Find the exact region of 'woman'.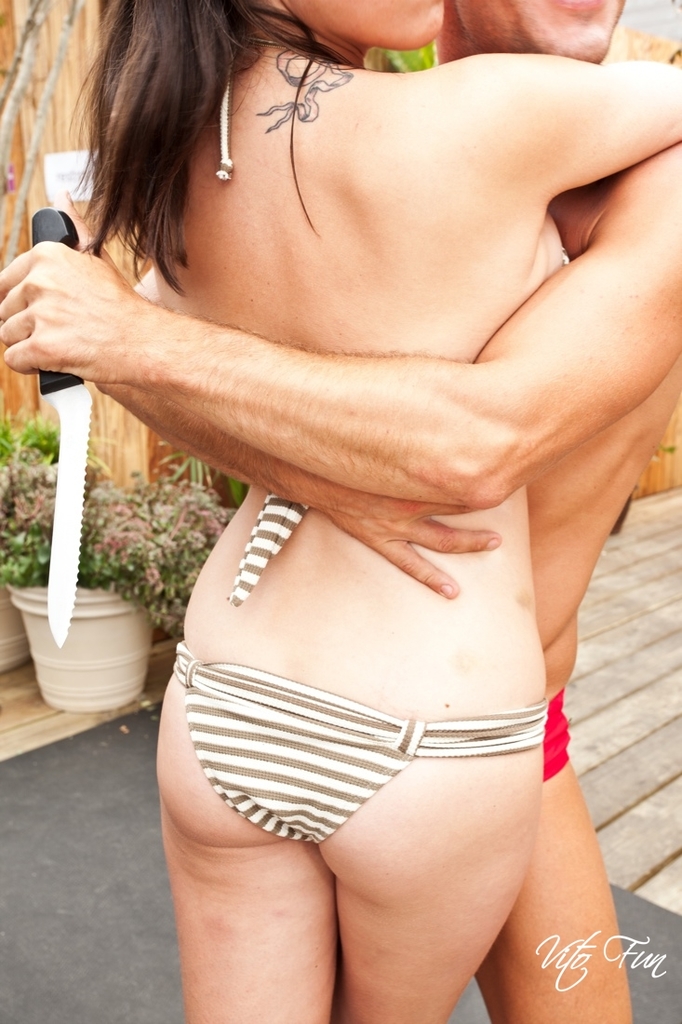
Exact region: [x1=0, y1=0, x2=679, y2=936].
